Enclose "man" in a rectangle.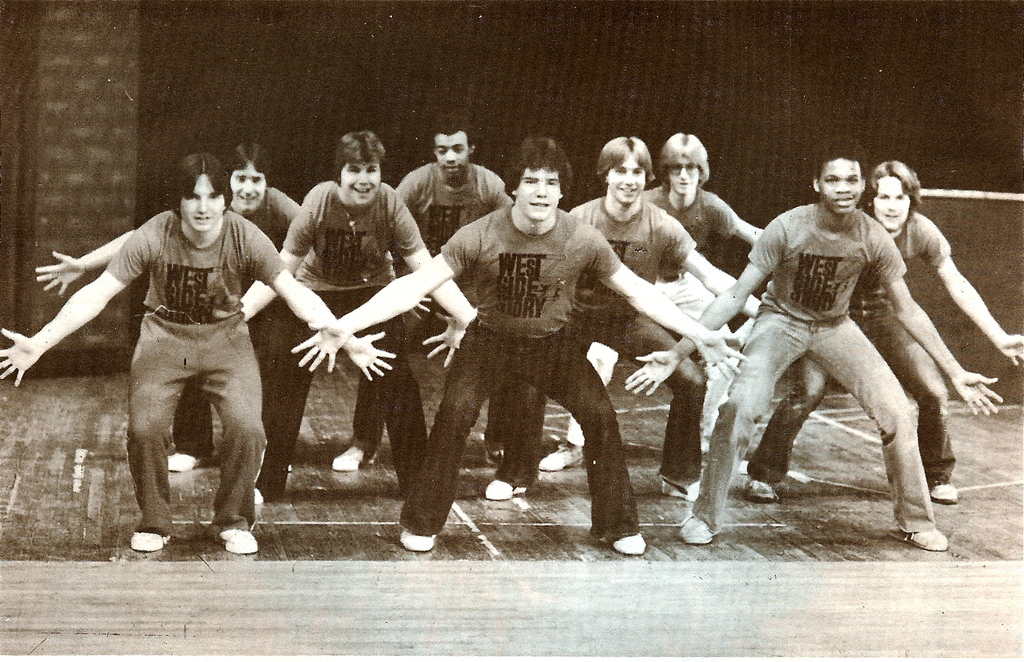
select_region(0, 157, 394, 552).
